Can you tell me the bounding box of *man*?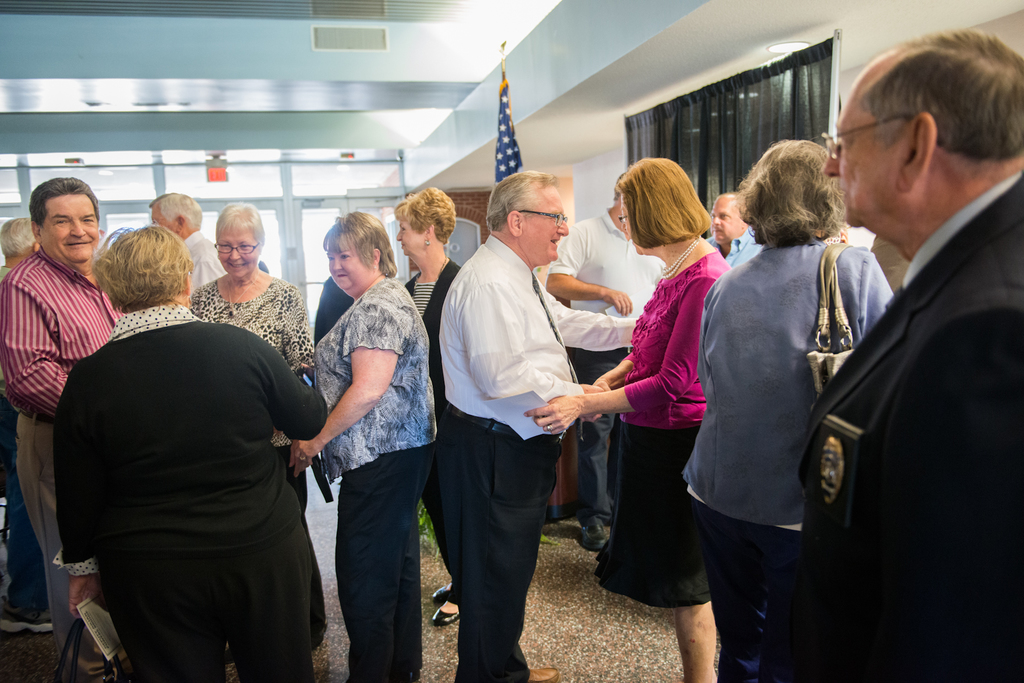
435 167 641 679.
